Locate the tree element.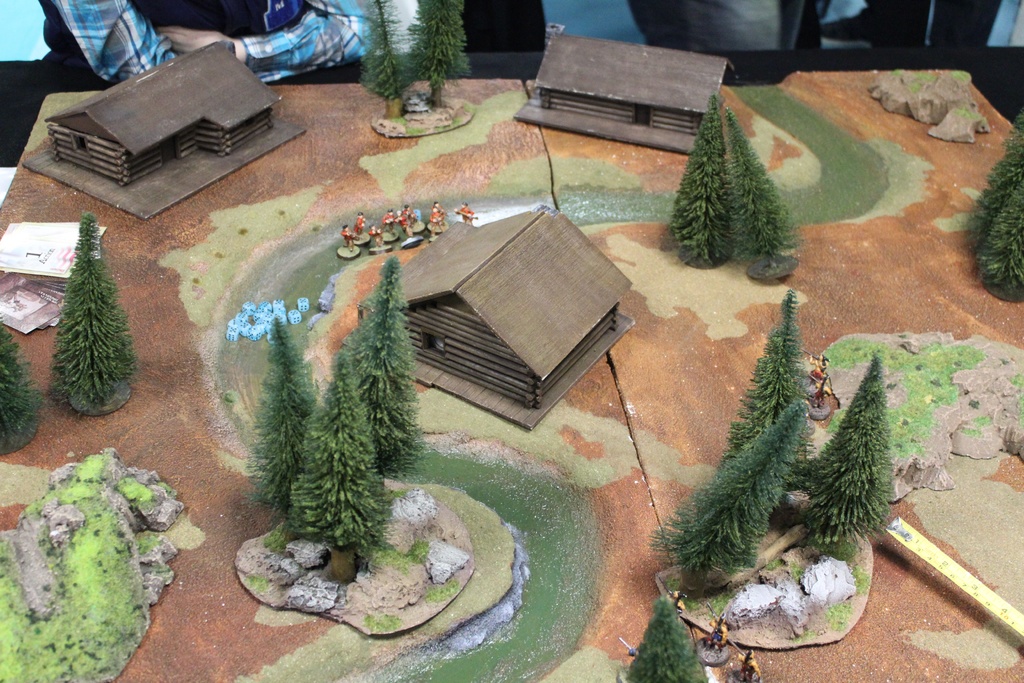
Element bbox: region(961, 119, 1023, 255).
